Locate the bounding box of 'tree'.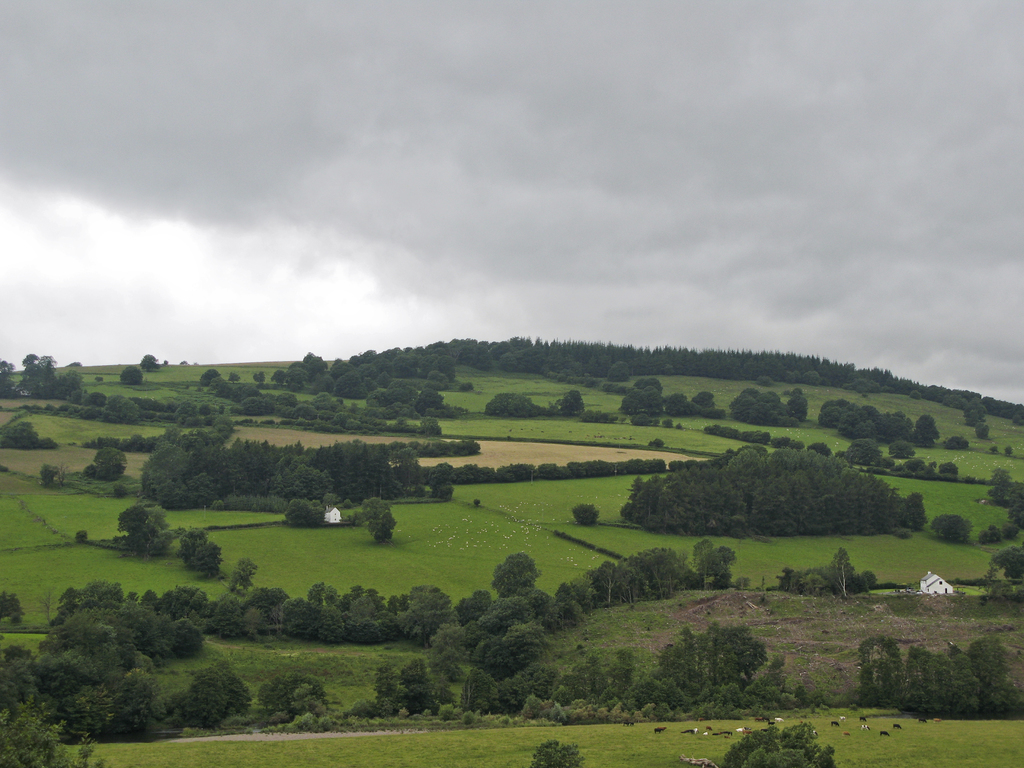
Bounding box: select_region(947, 437, 970, 452).
